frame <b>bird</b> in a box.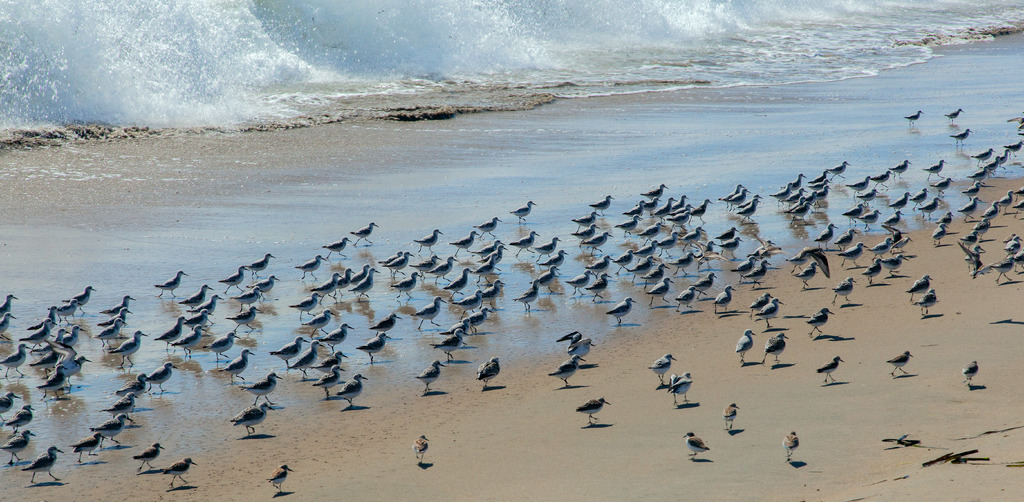
pyautogui.locateOnScreen(733, 253, 764, 282).
